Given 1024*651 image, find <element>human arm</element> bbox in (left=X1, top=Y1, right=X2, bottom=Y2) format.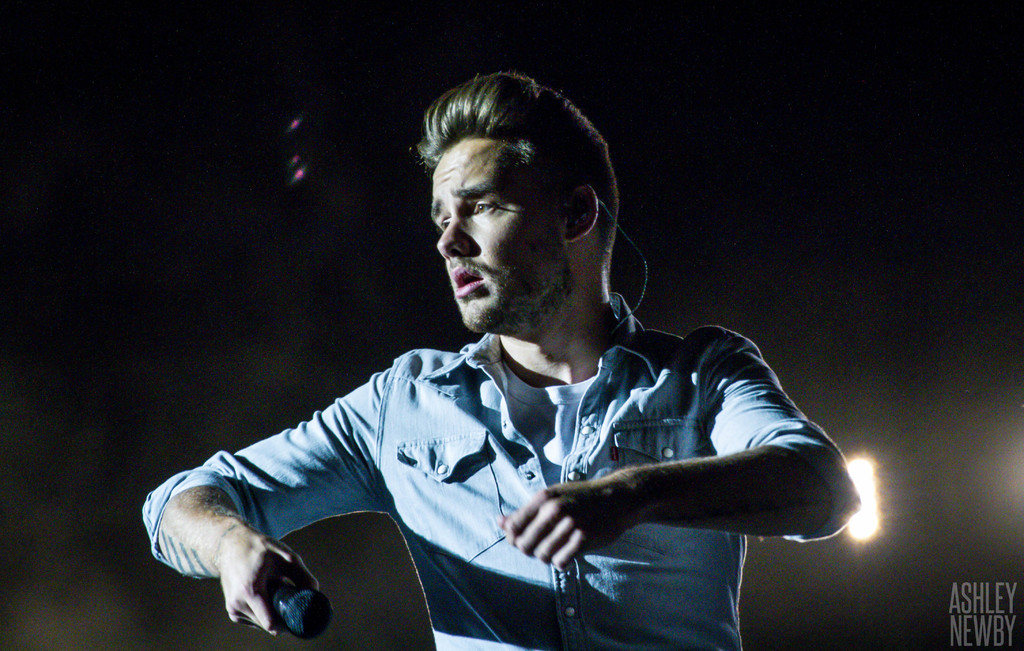
(left=472, top=367, right=852, bottom=598).
